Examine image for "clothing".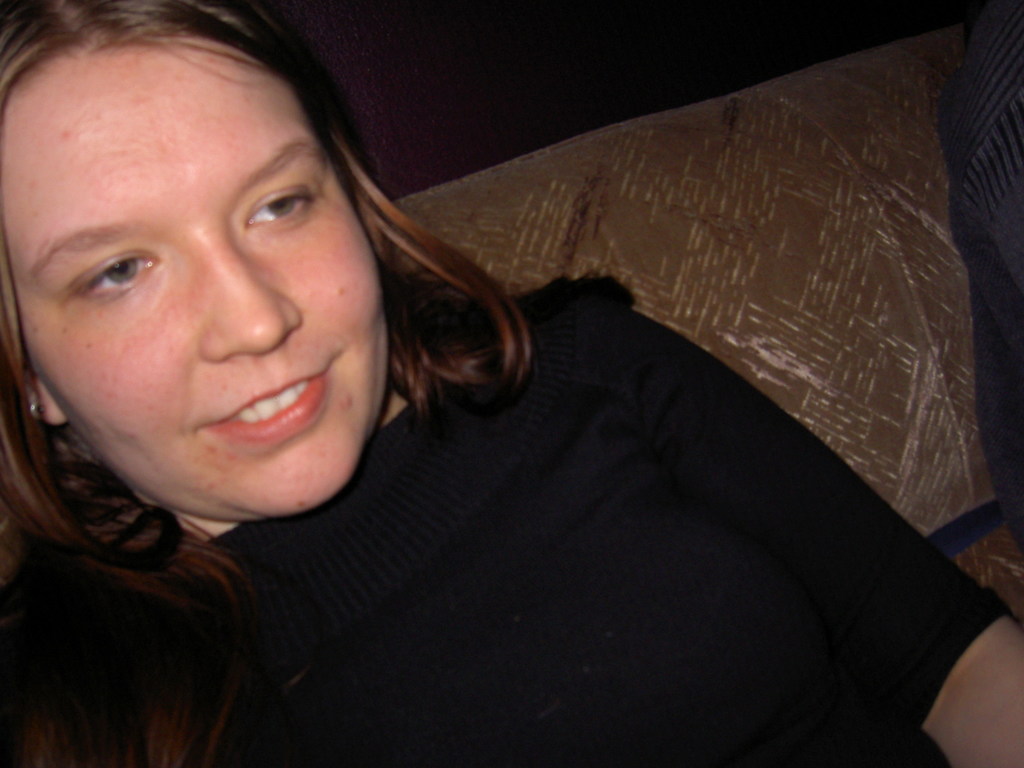
Examination result: 0 269 1016 767.
